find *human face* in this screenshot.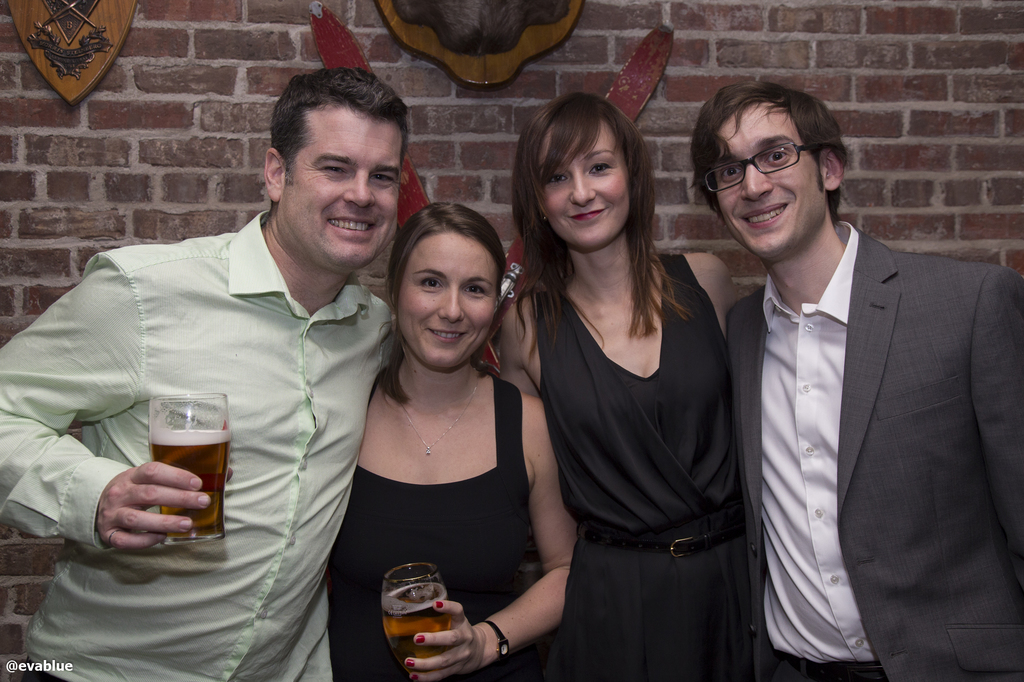
The bounding box for *human face* is pyautogui.locateOnScreen(720, 105, 825, 256).
